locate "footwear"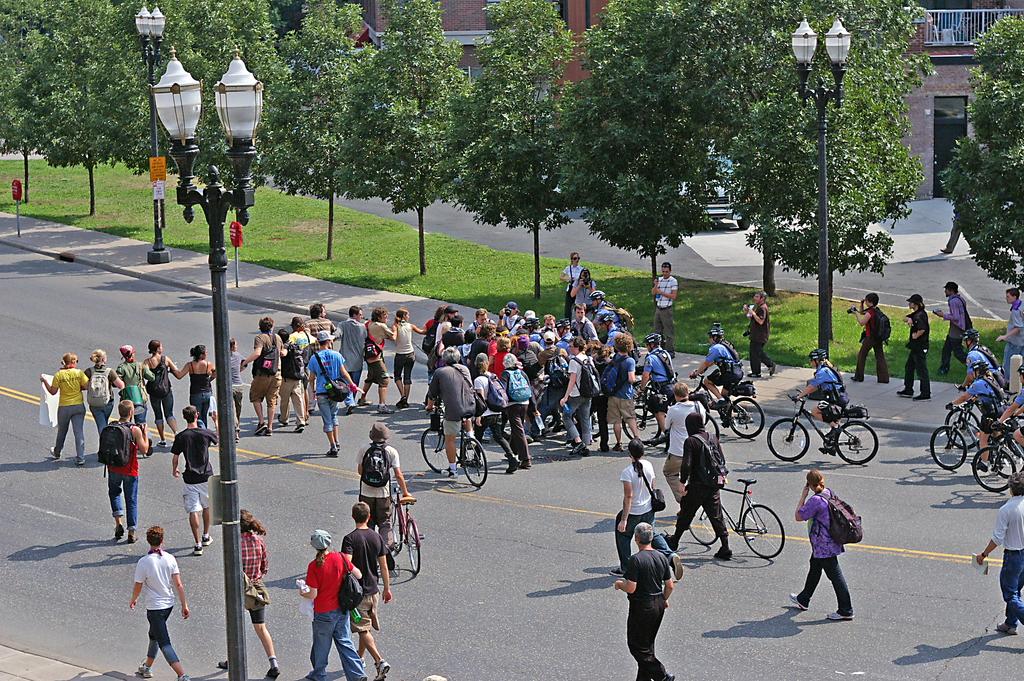
region(826, 609, 850, 618)
